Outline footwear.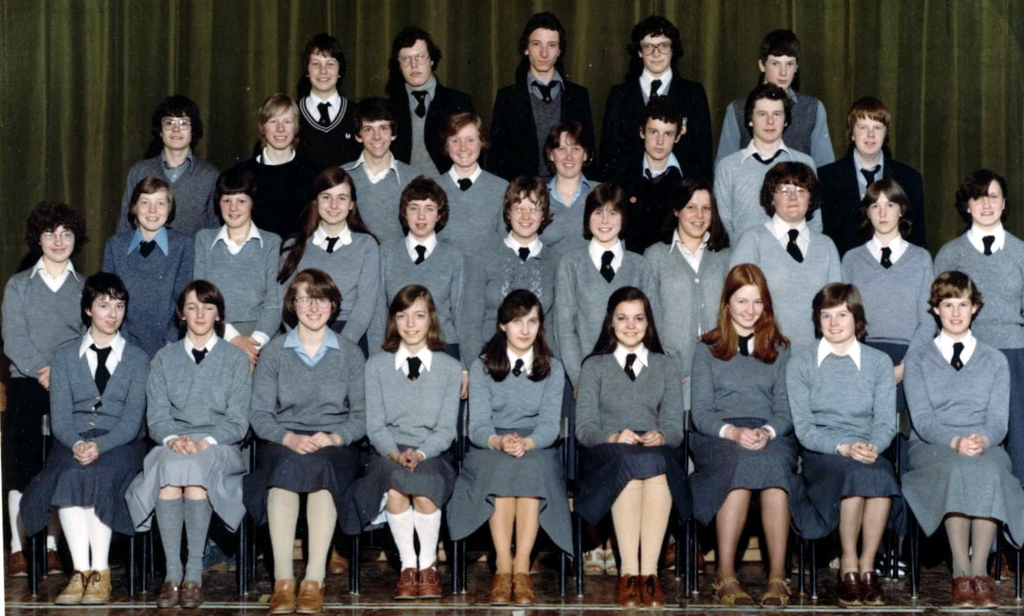
Outline: (710,573,751,604).
